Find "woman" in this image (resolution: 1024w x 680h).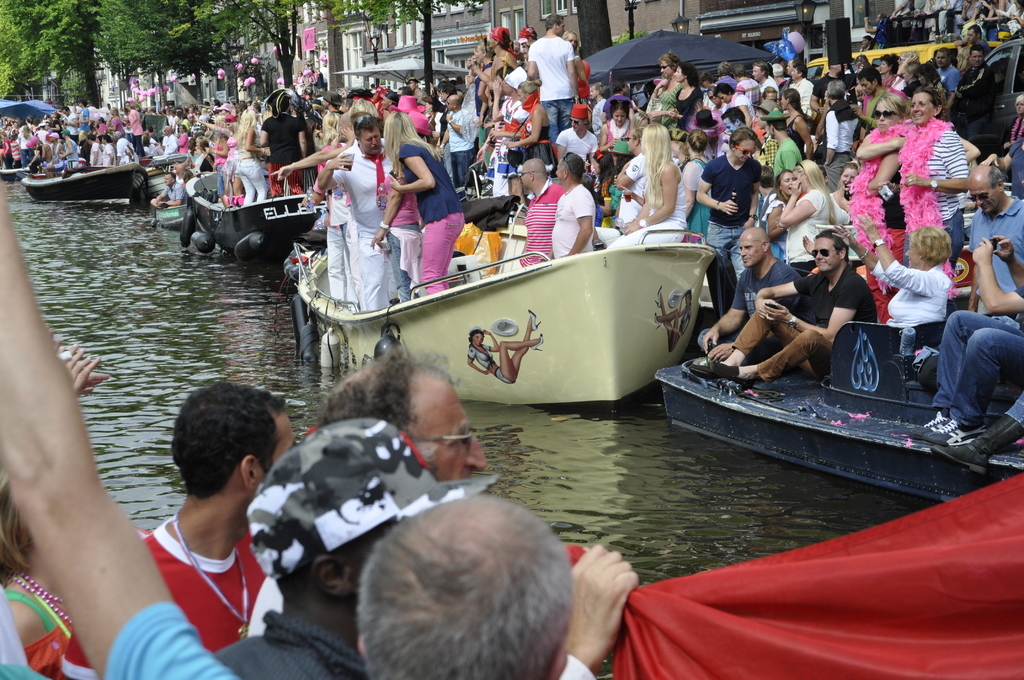
<region>828, 161, 863, 231</region>.
